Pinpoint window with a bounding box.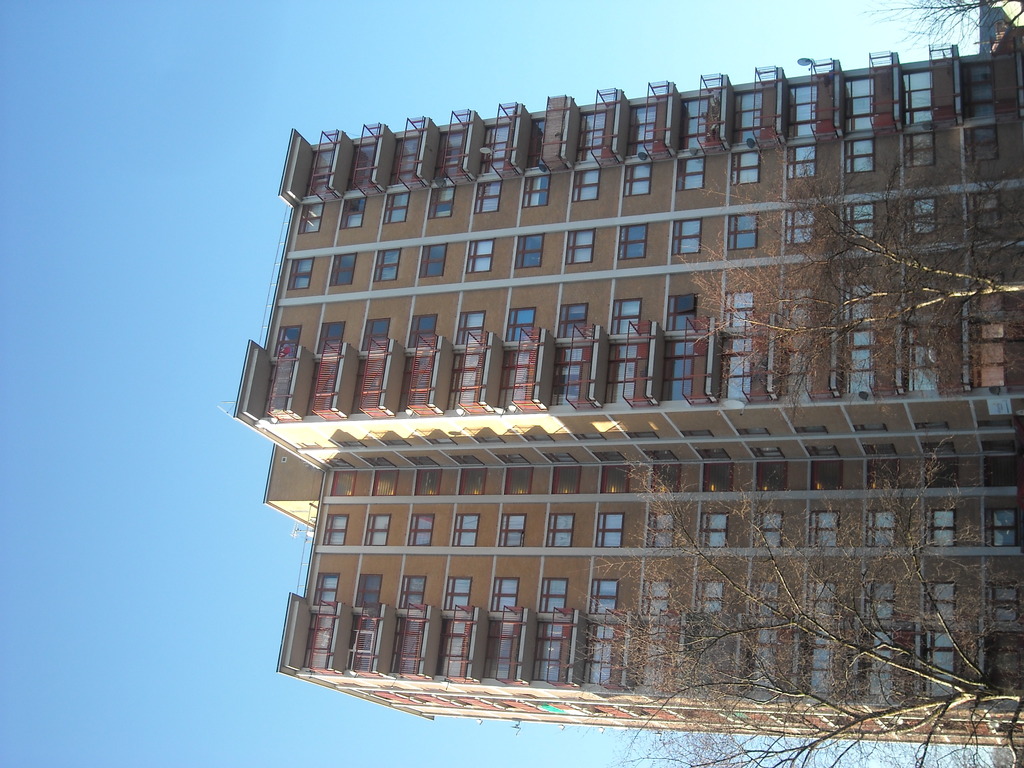
(841, 202, 876, 241).
